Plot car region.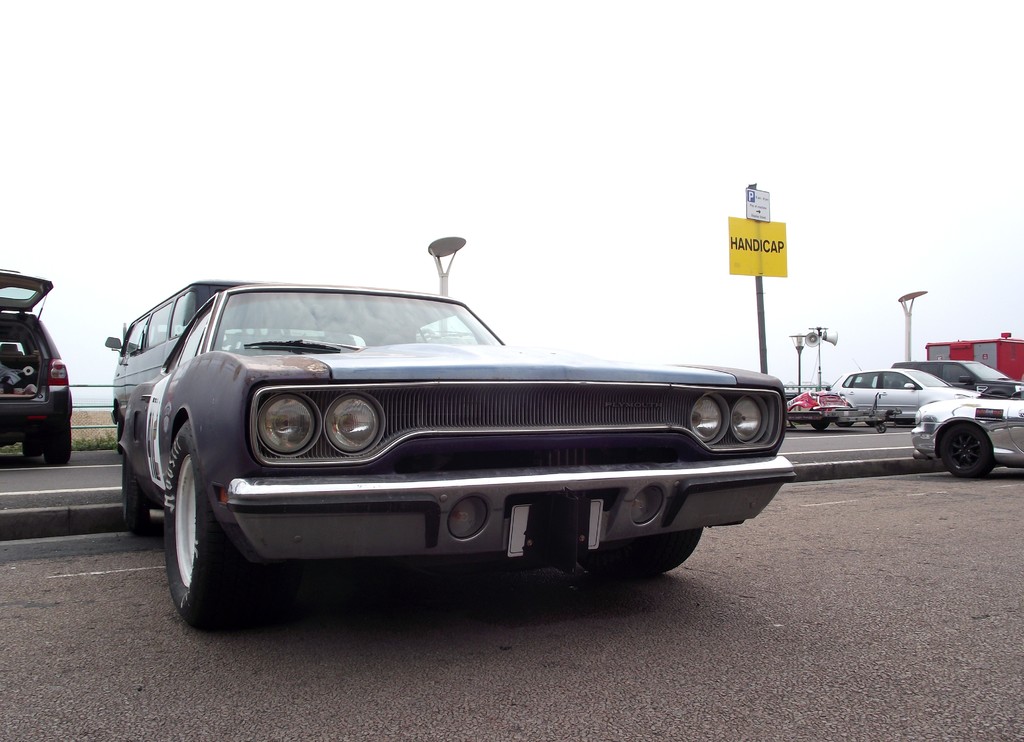
Plotted at 116 283 798 624.
